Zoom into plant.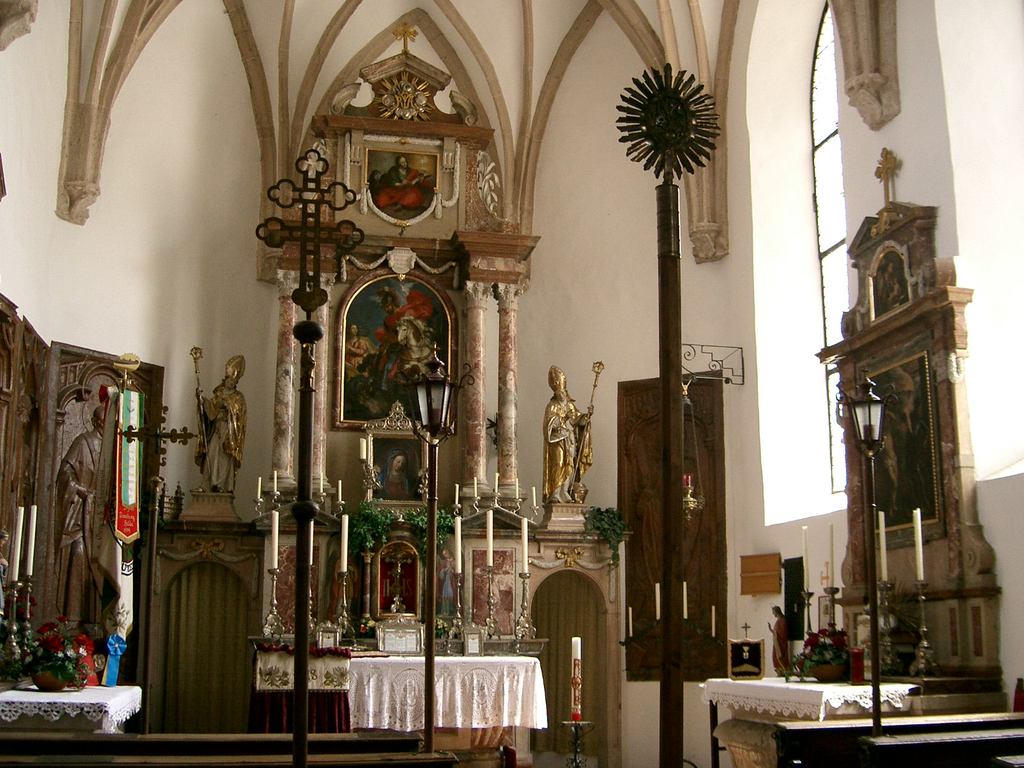
Zoom target: {"x1": 353, "y1": 495, "x2": 396, "y2": 553}.
